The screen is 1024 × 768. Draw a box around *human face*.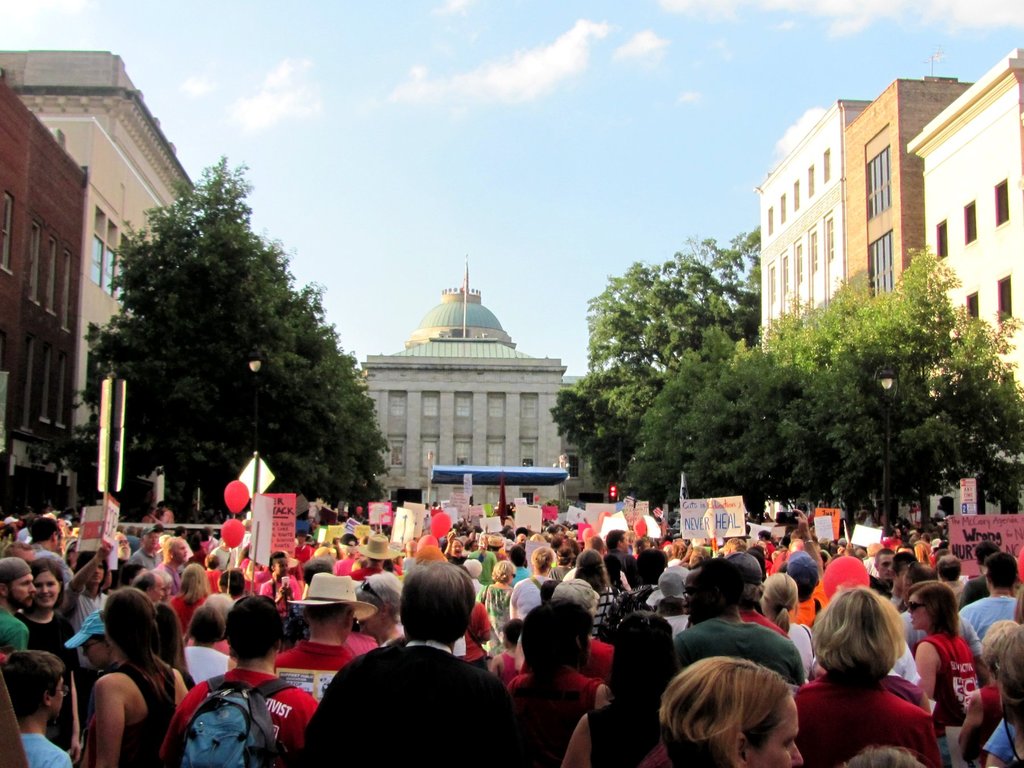
114/531/130/551.
